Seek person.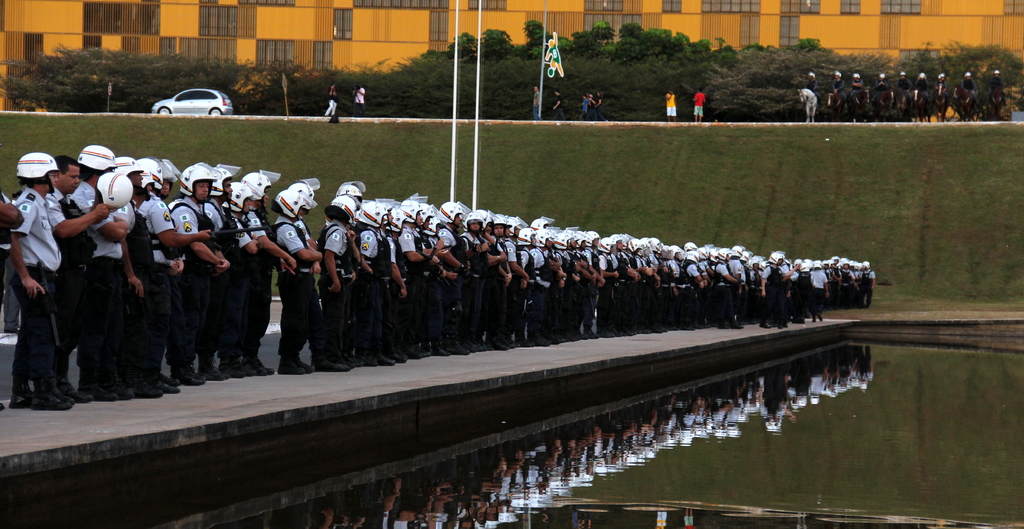
l=323, t=80, r=339, b=118.
